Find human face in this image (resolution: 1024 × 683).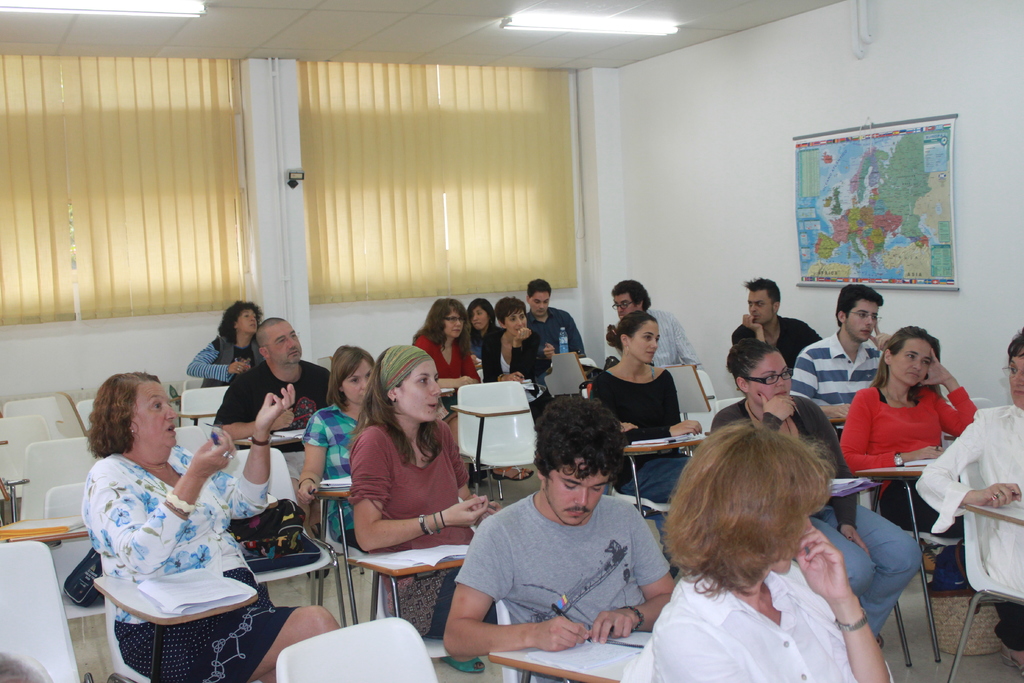
bbox=[620, 294, 634, 319].
